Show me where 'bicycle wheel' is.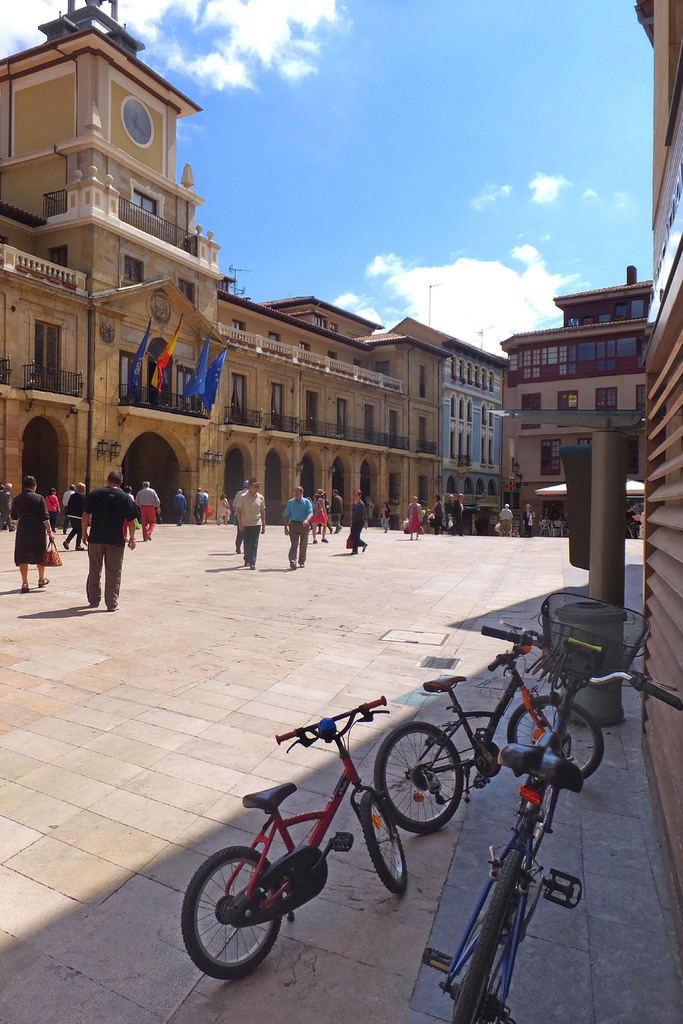
'bicycle wheel' is at (x1=176, y1=844, x2=286, y2=982).
